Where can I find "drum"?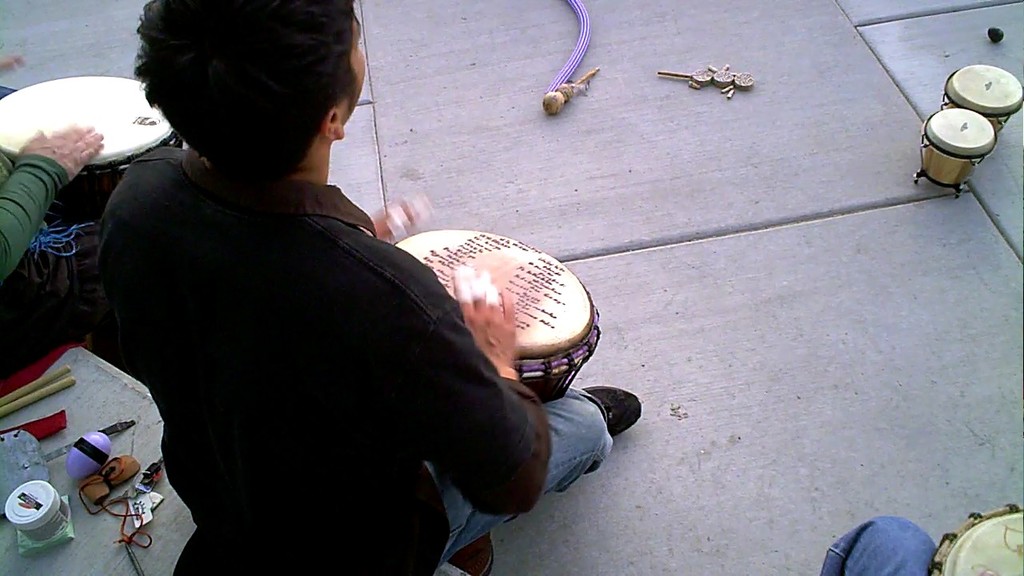
You can find it at x1=393, y1=226, x2=602, y2=407.
